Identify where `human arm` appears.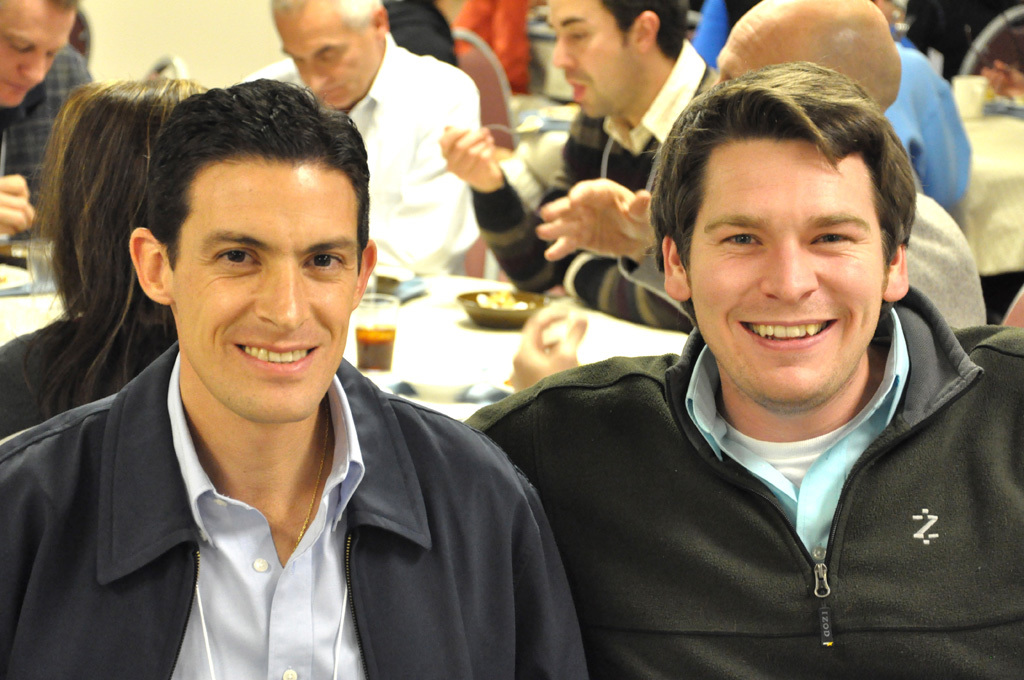
Appears at (left=533, top=176, right=662, bottom=271).
